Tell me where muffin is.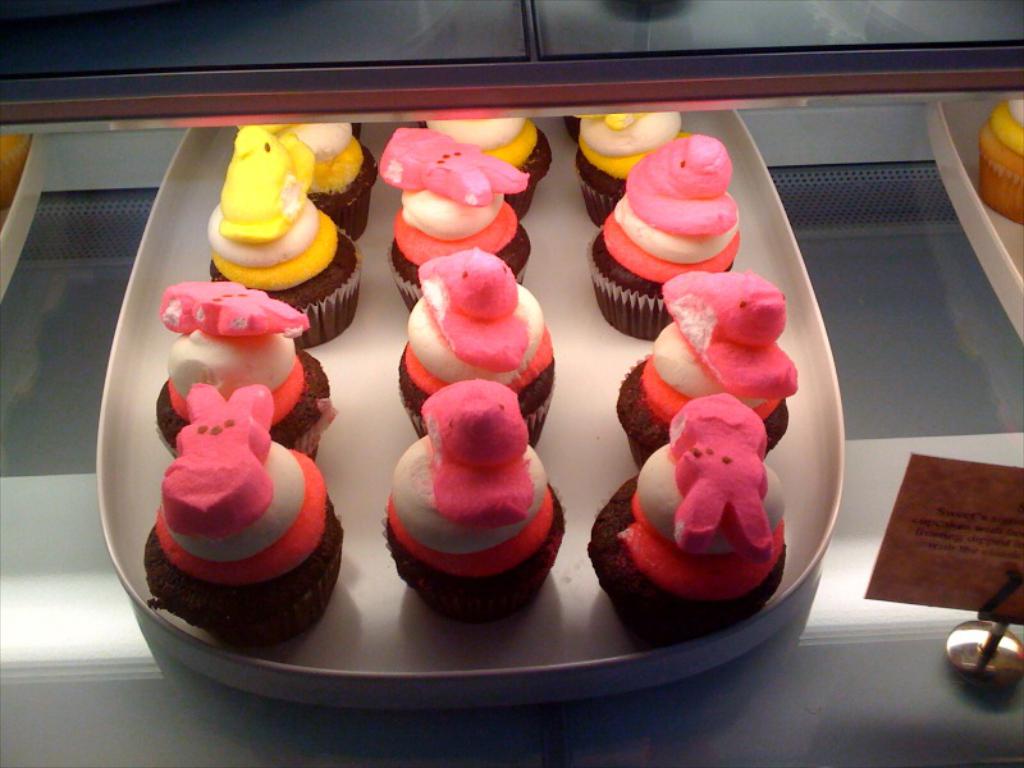
muffin is at bbox=[585, 131, 749, 344].
